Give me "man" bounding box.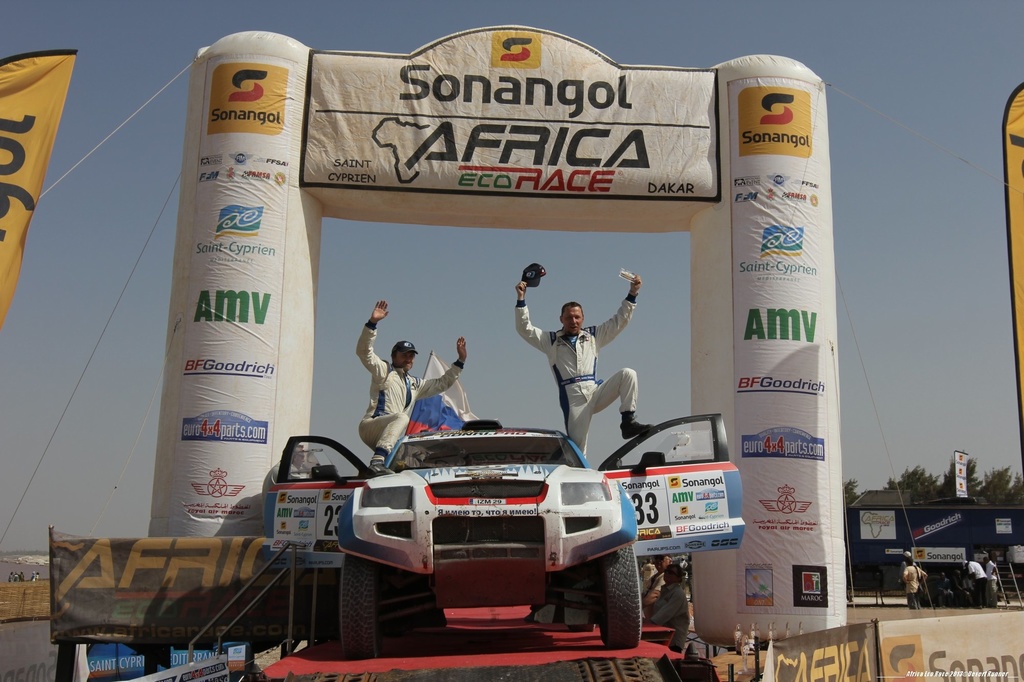
locate(356, 297, 468, 475).
